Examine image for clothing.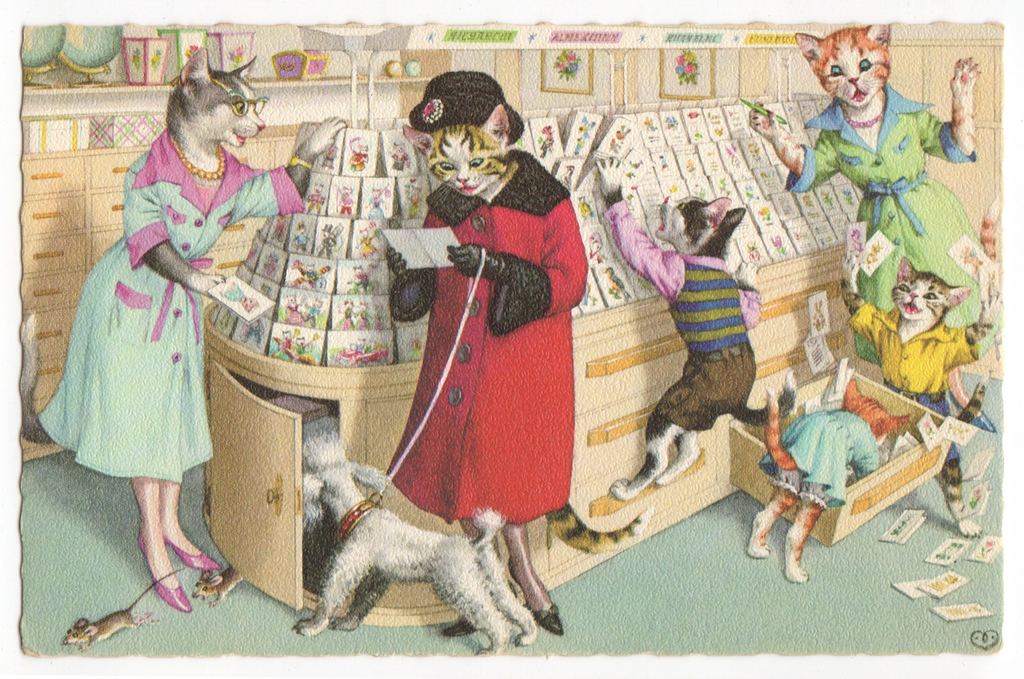
Examination result: box(371, 307, 386, 328).
